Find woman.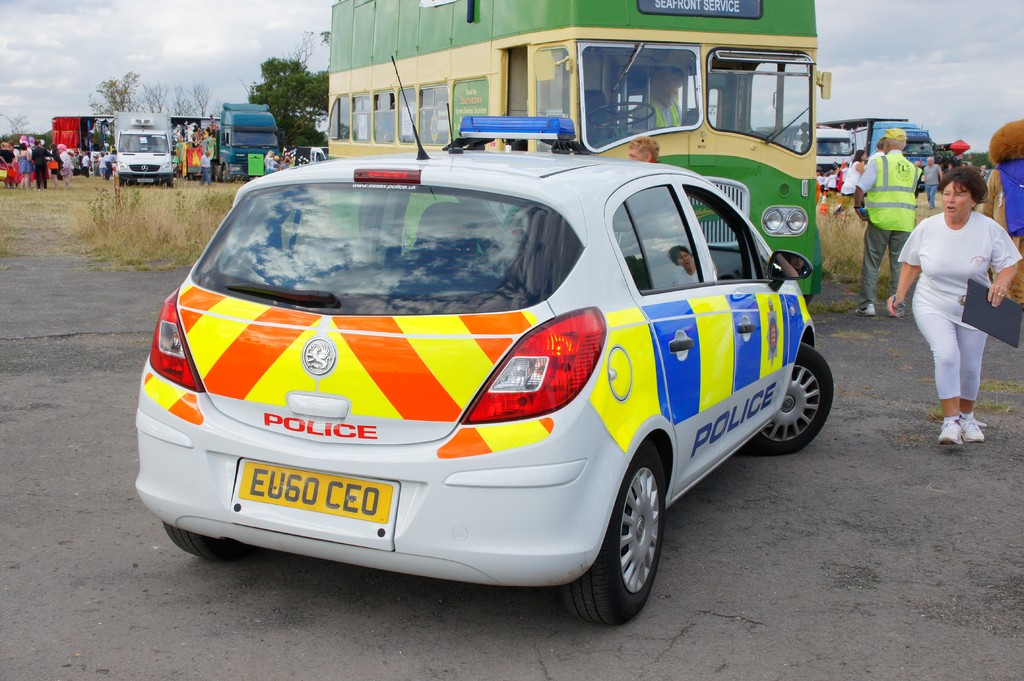
829, 147, 865, 223.
